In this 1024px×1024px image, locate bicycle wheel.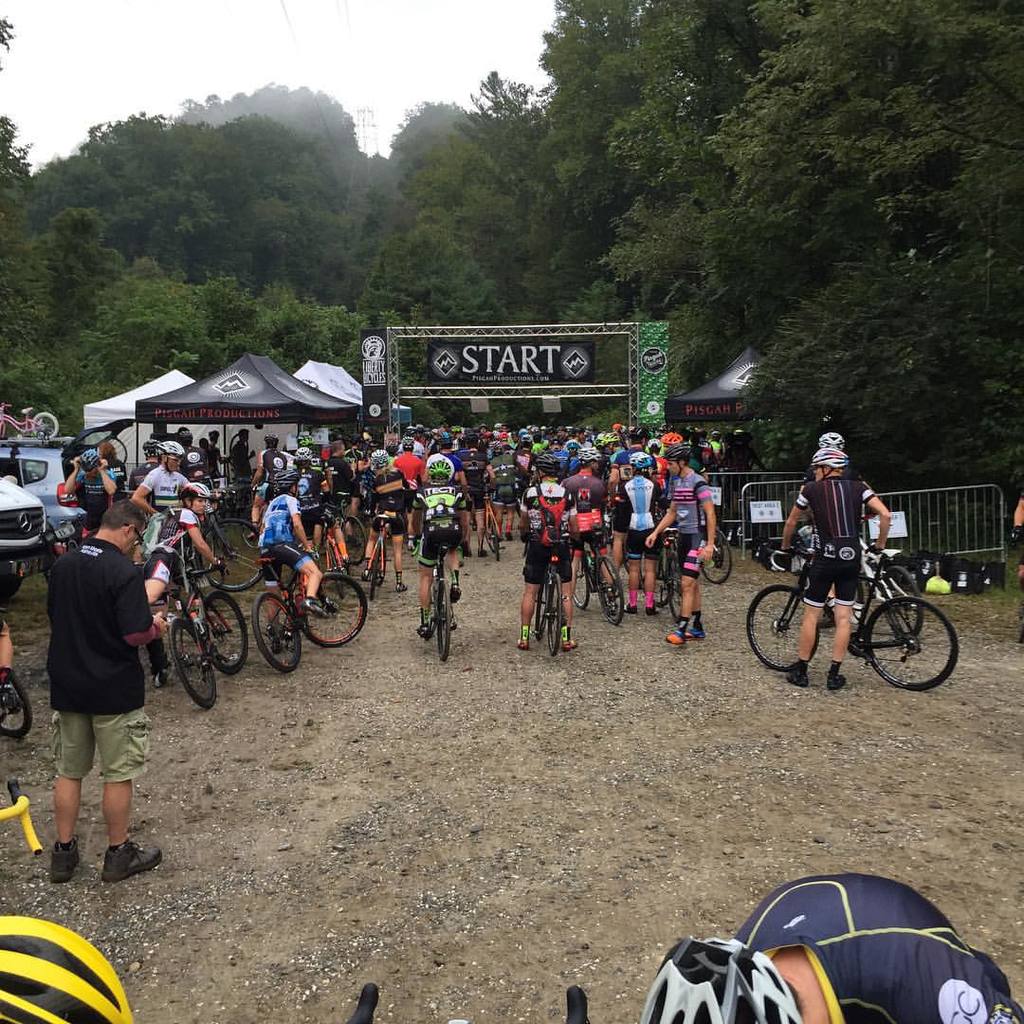
Bounding box: <region>433, 577, 451, 664</region>.
